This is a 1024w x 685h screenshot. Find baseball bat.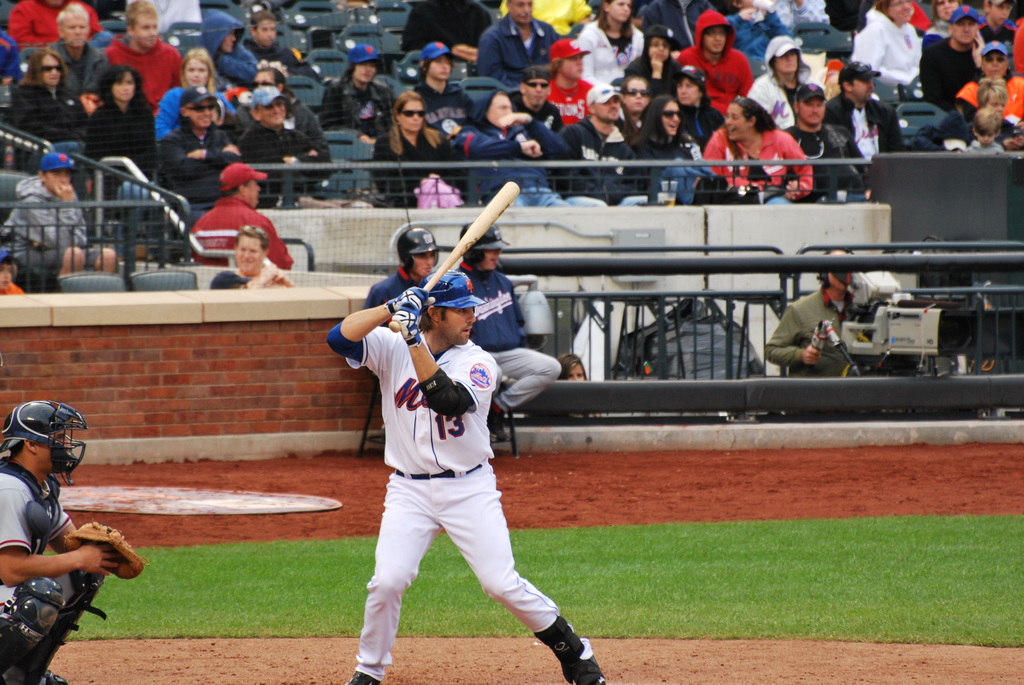
Bounding box: [387, 182, 520, 335].
